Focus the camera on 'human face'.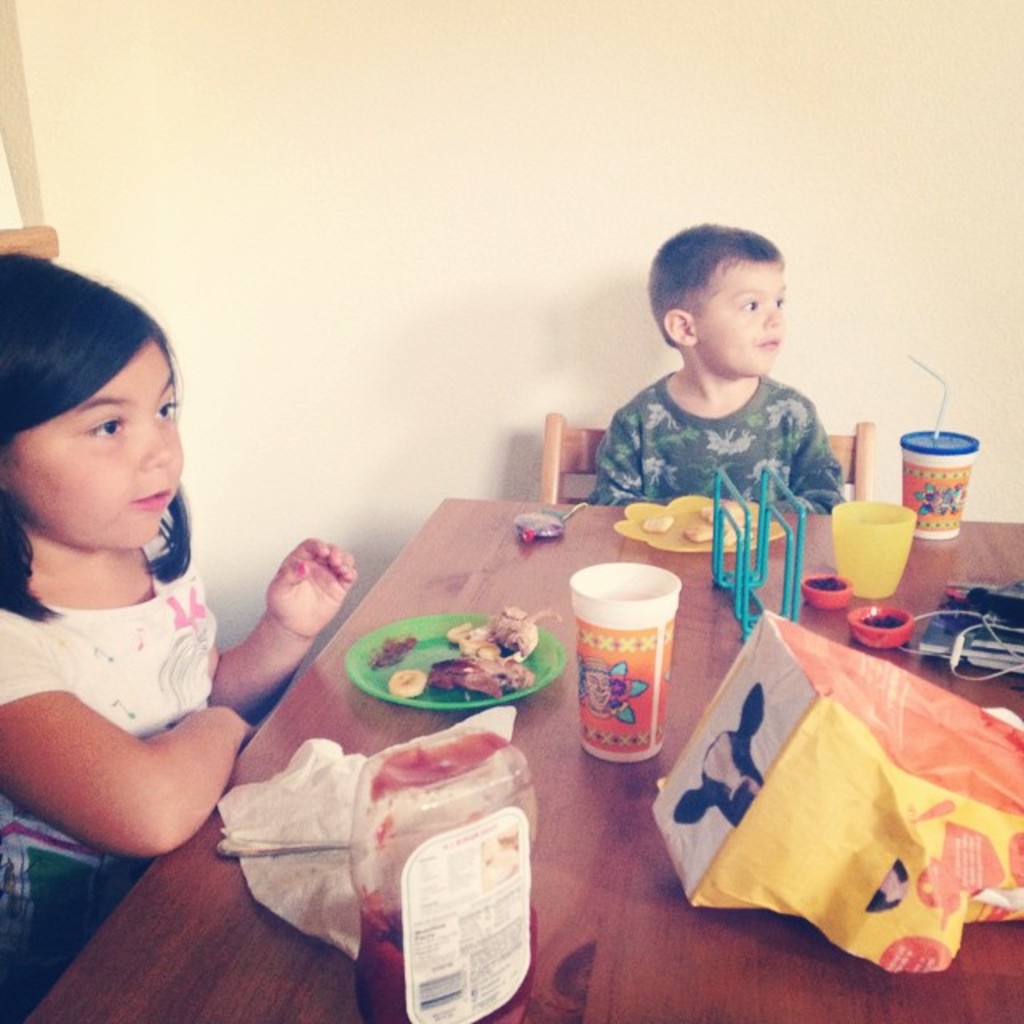
Focus region: detection(2, 339, 186, 542).
